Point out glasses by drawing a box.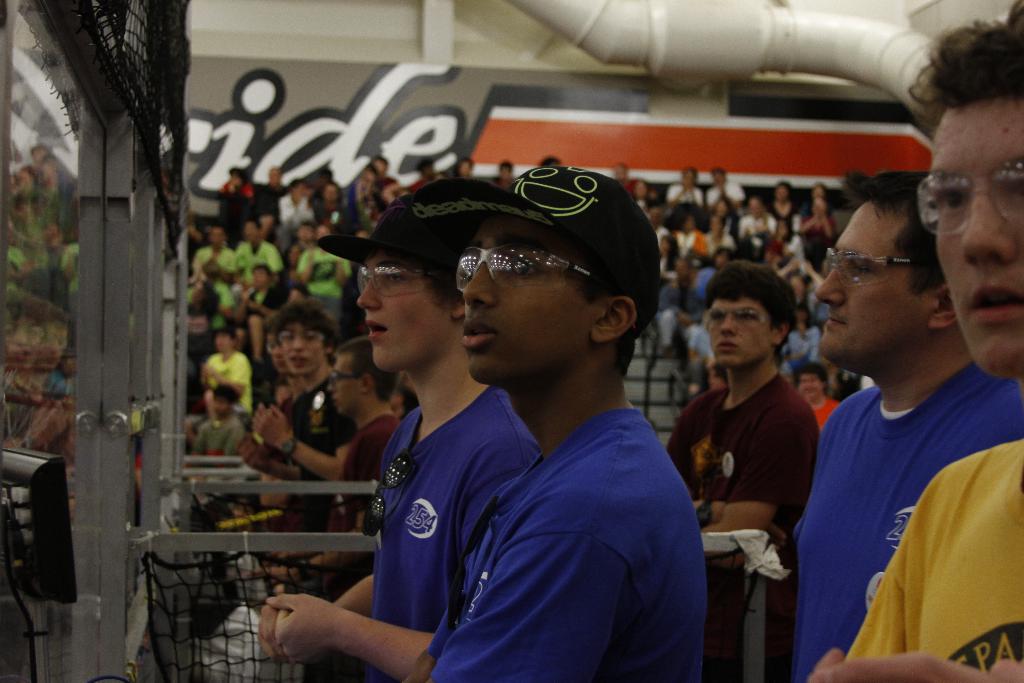
left=705, top=306, right=771, bottom=335.
